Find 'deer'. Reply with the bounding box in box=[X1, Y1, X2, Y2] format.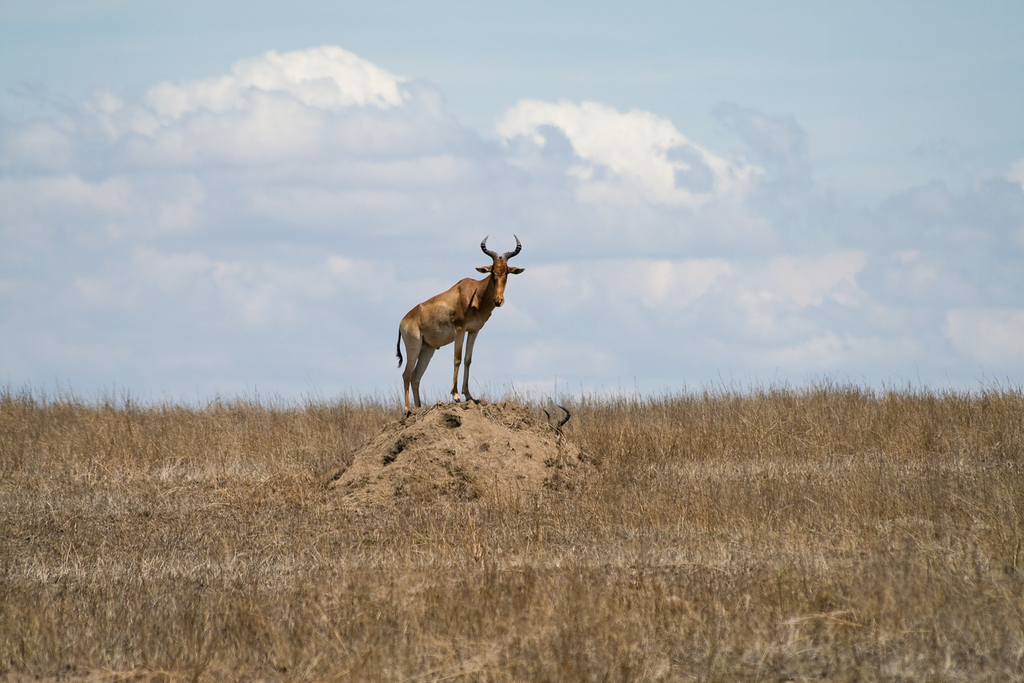
box=[397, 238, 527, 419].
